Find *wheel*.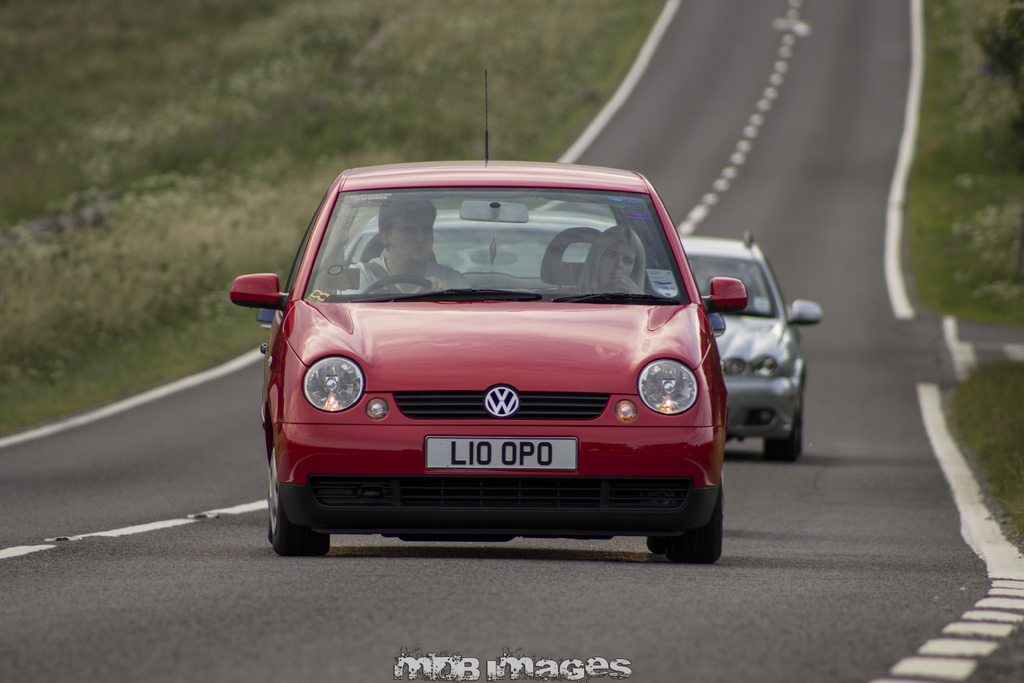
pyautogui.locateOnScreen(762, 383, 804, 468).
